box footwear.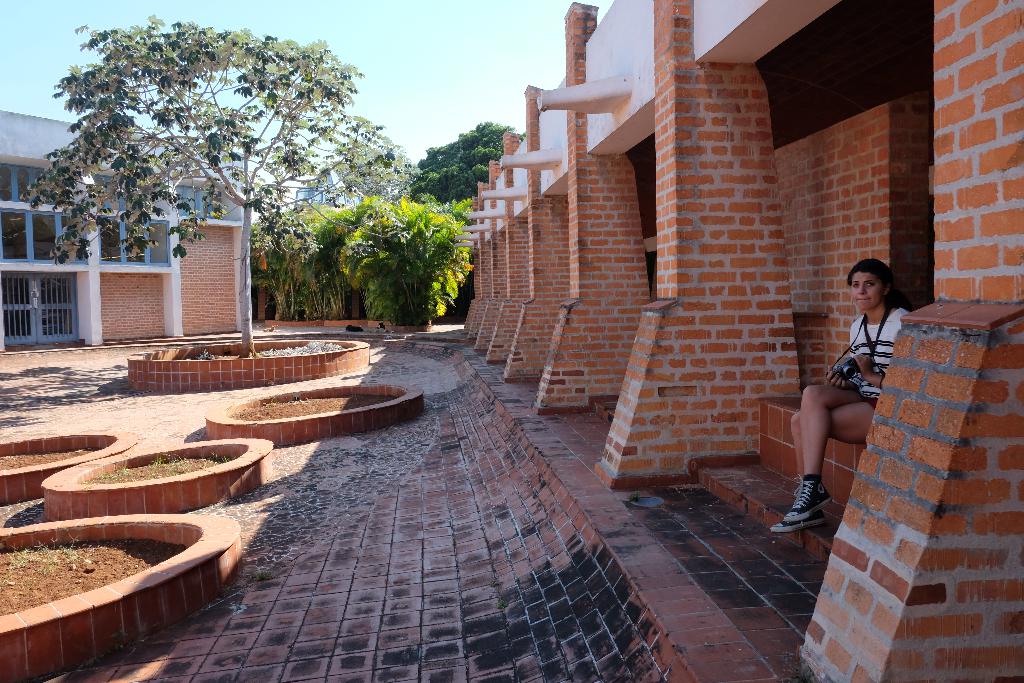
{"x1": 770, "y1": 514, "x2": 828, "y2": 534}.
